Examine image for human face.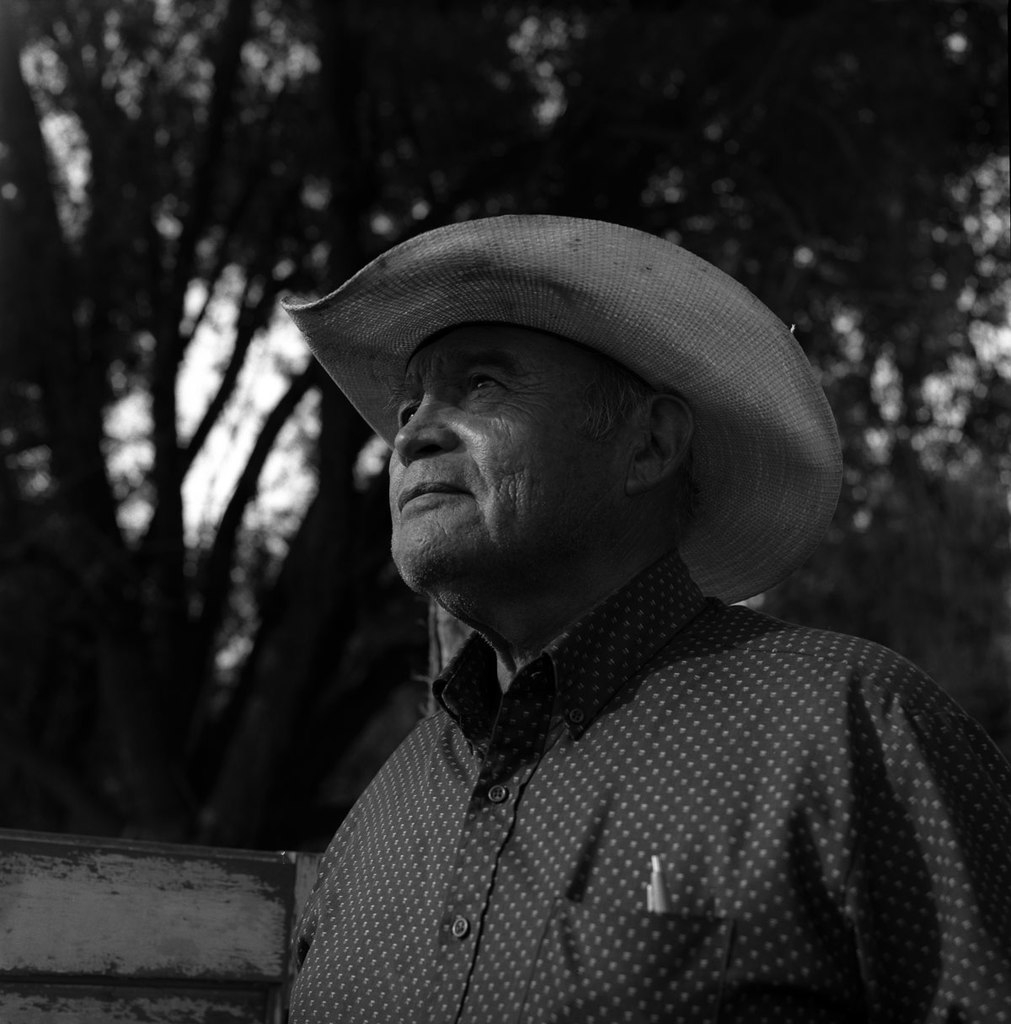
Examination result: x1=386 y1=326 x2=642 y2=594.
